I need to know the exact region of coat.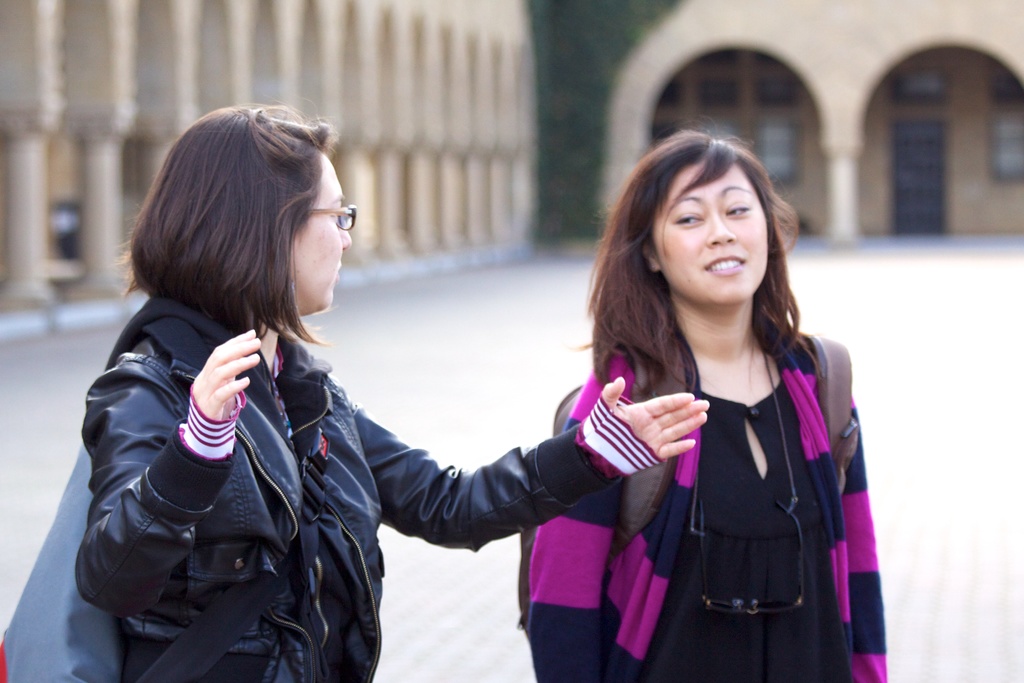
Region: (x1=75, y1=303, x2=616, y2=682).
